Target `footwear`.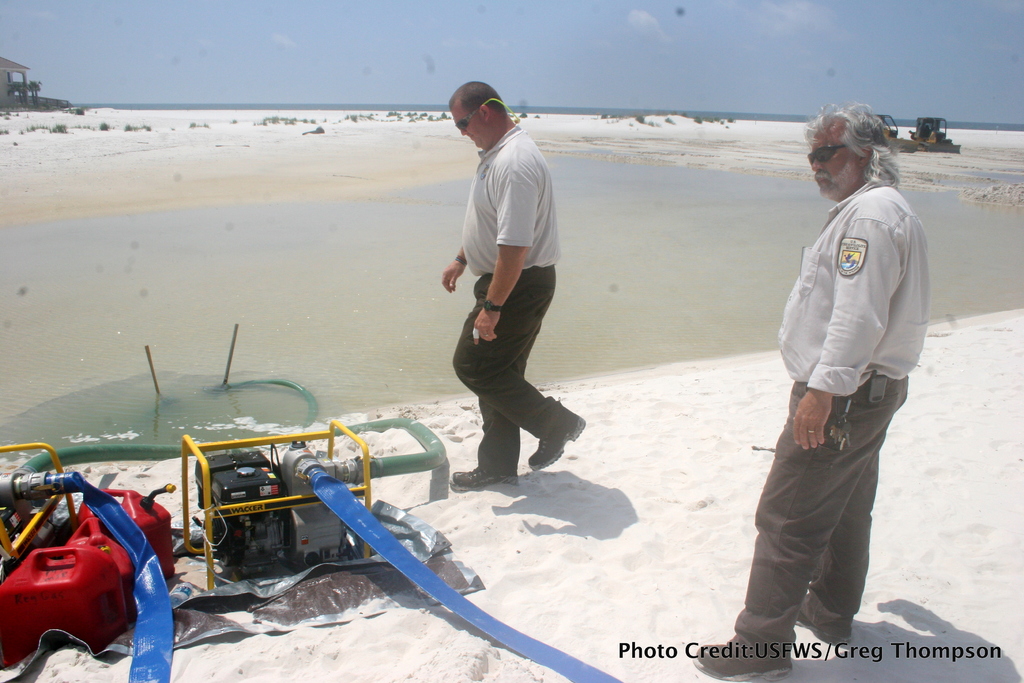
Target region: detection(446, 465, 521, 490).
